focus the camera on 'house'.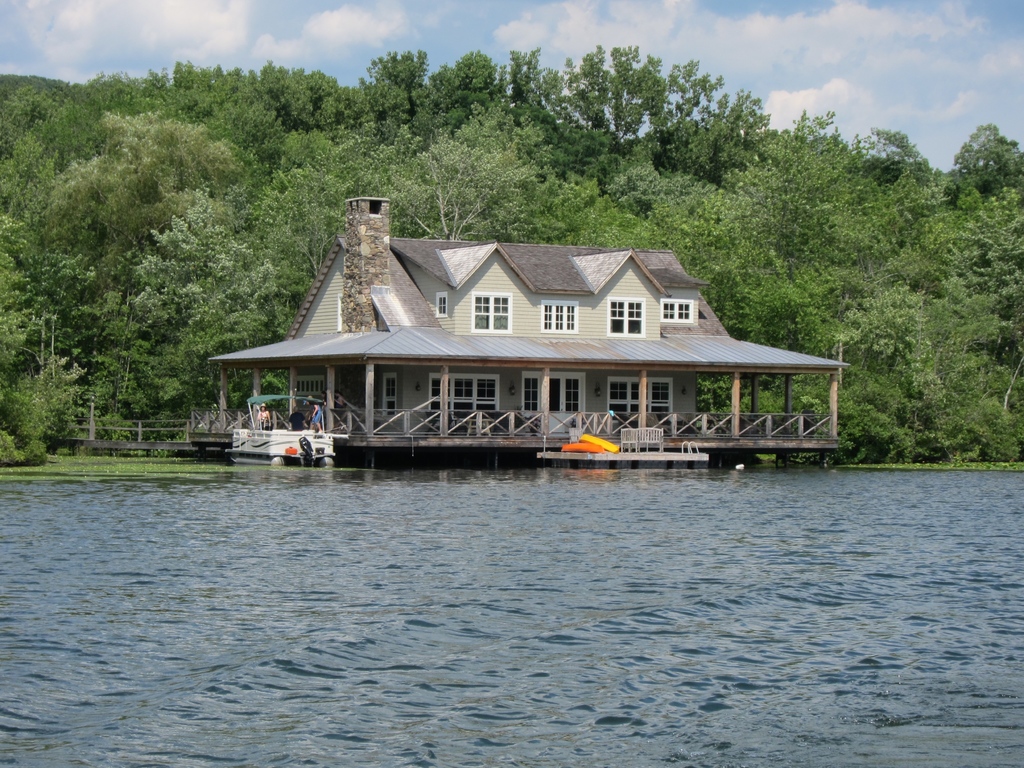
Focus region: [left=212, top=217, right=826, bottom=467].
